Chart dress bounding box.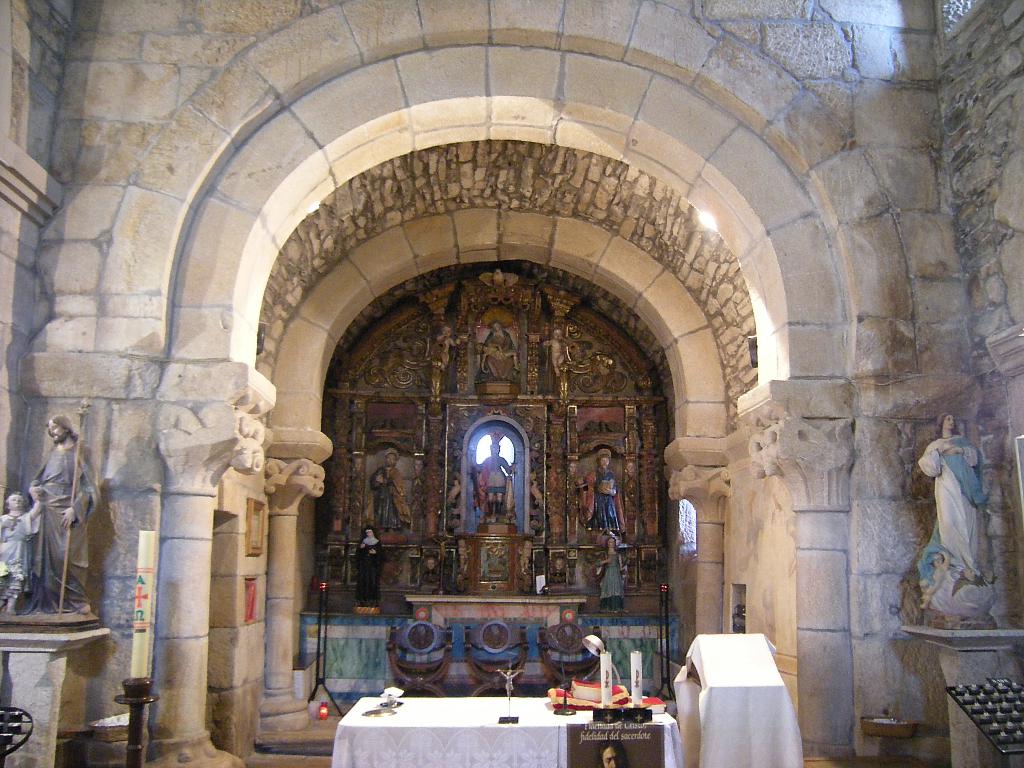
Charted: l=369, t=466, r=405, b=532.
